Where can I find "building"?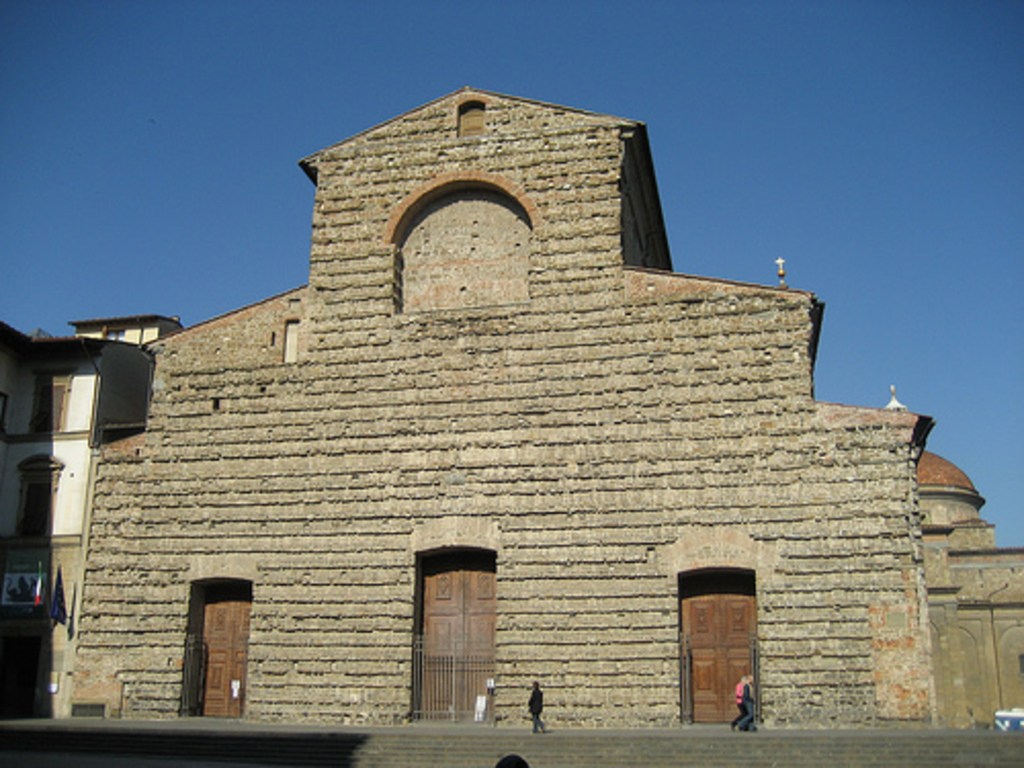
You can find it at [x1=0, y1=319, x2=188, y2=723].
